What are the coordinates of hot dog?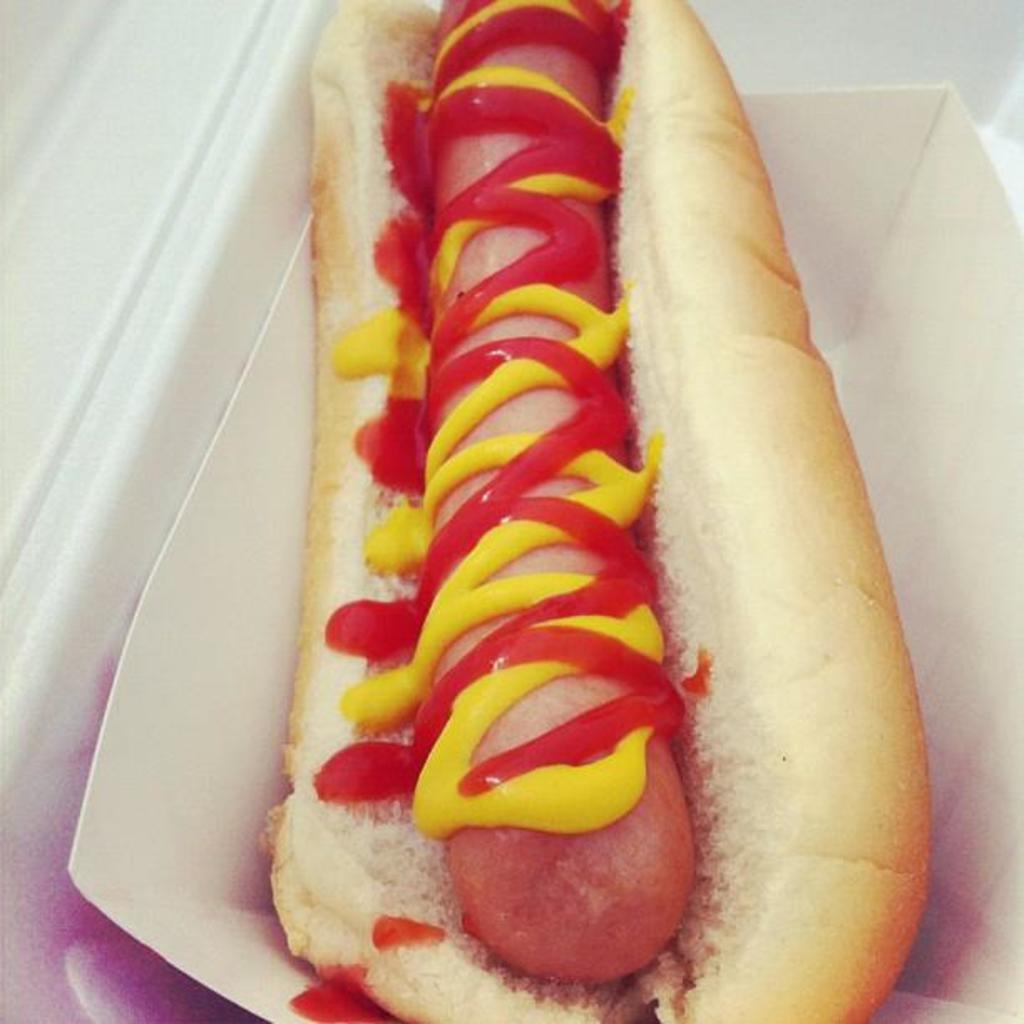
Rect(264, 0, 940, 1022).
